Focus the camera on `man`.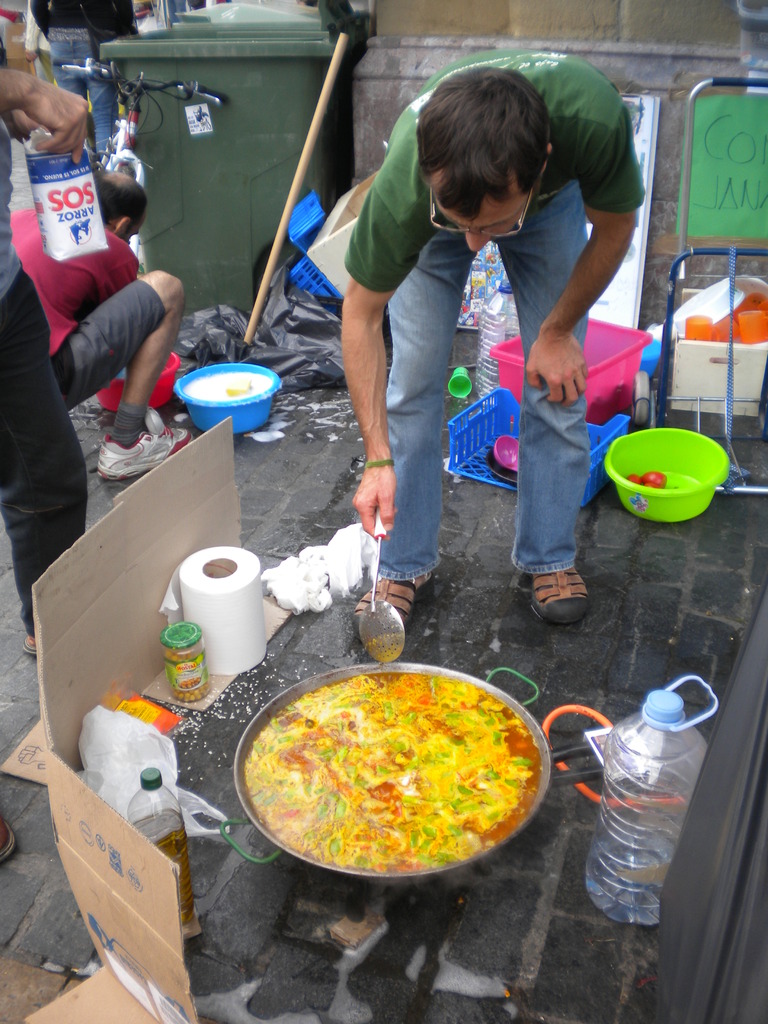
Focus region: crop(316, 111, 620, 616).
